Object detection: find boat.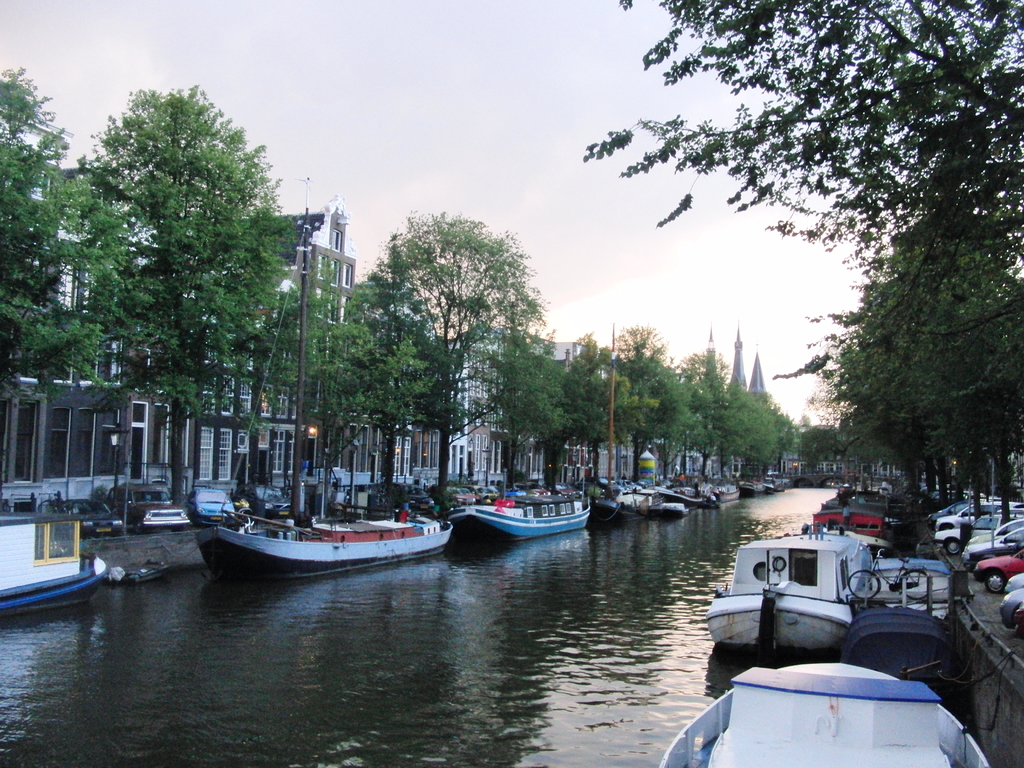
region(0, 516, 121, 618).
